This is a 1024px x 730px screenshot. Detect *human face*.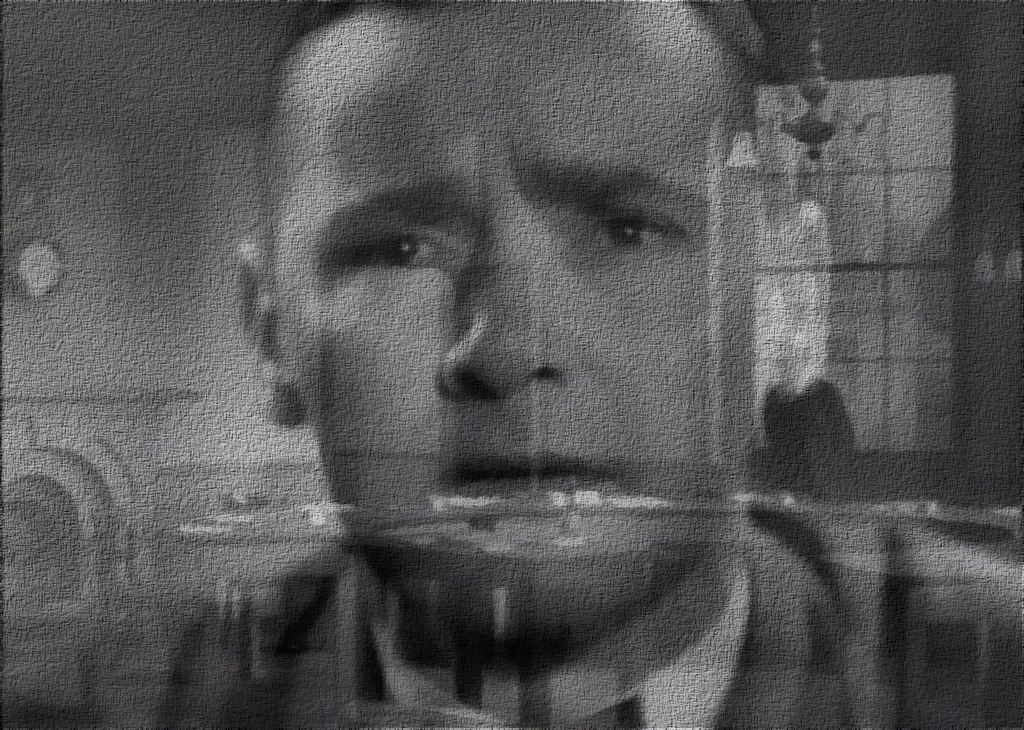
281 0 751 640.
